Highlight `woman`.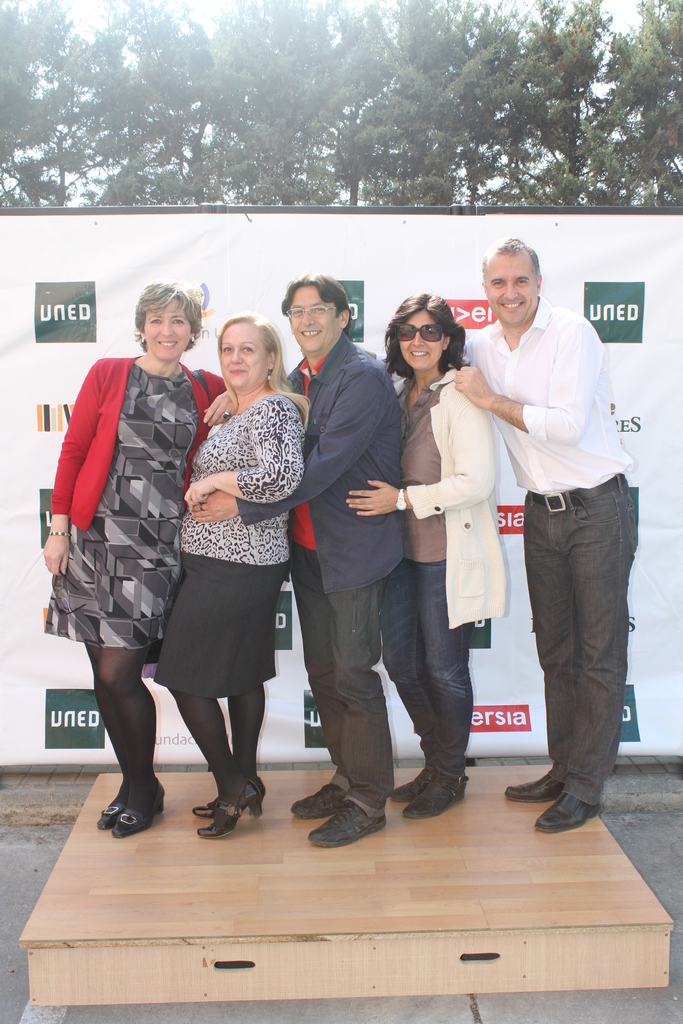
Highlighted region: bbox=(34, 279, 232, 842).
